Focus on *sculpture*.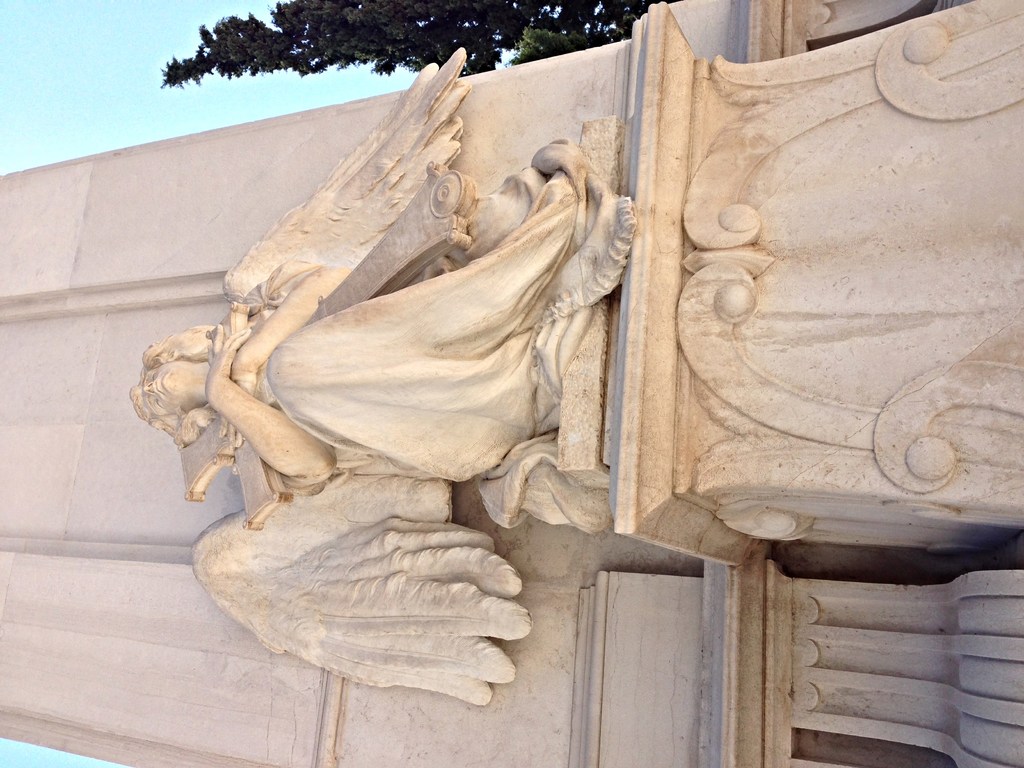
Focused at (123, 35, 645, 696).
